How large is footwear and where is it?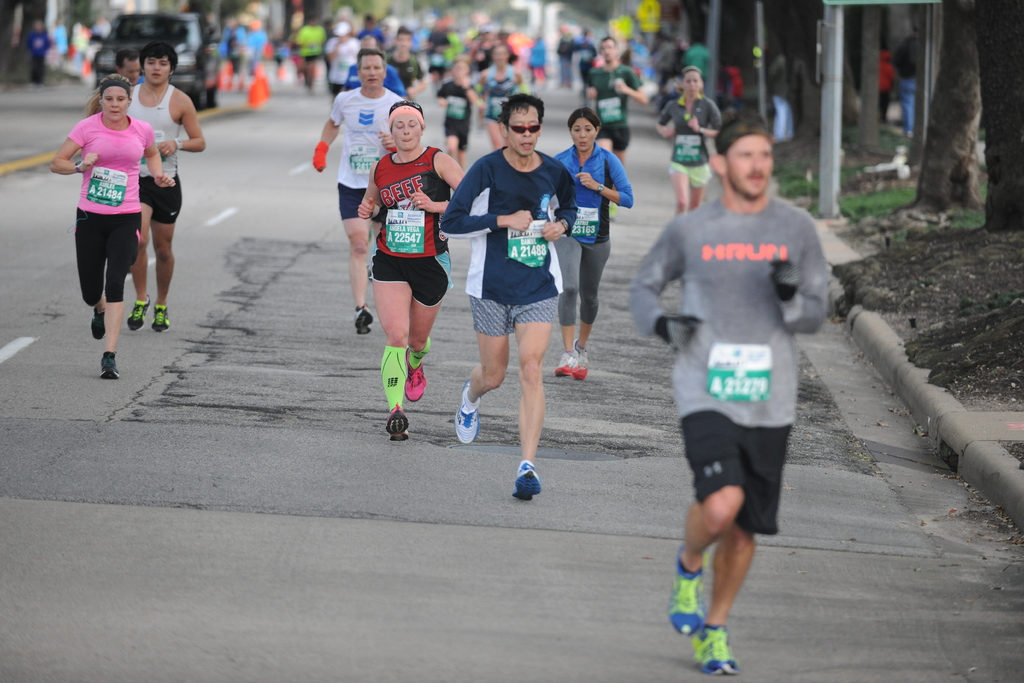
Bounding box: rect(98, 352, 122, 383).
